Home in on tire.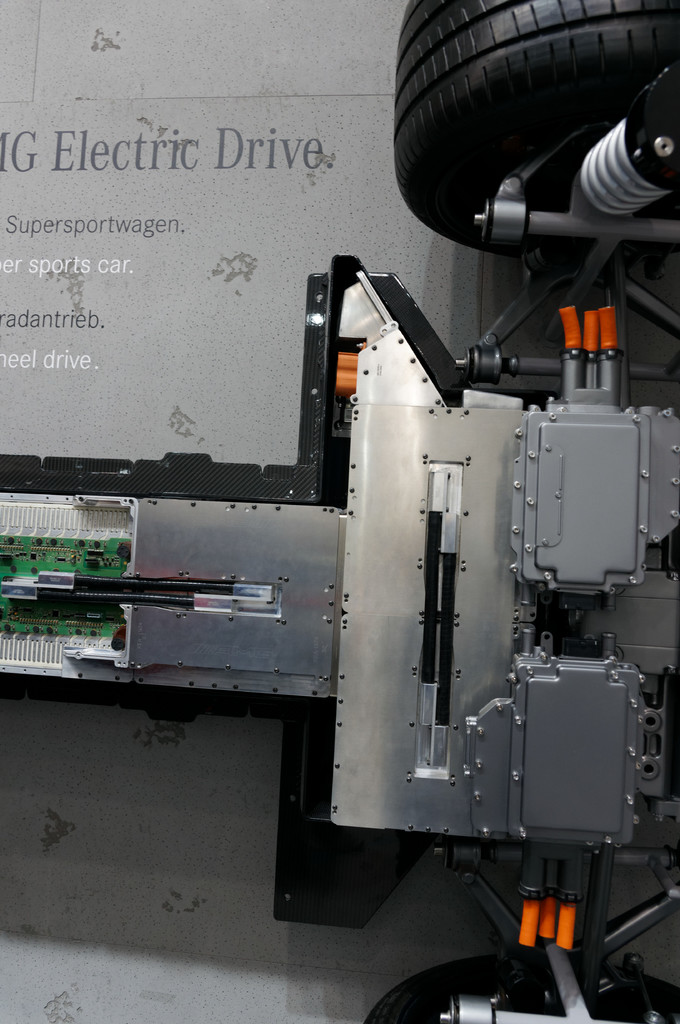
Homed in at crop(383, 1, 679, 259).
